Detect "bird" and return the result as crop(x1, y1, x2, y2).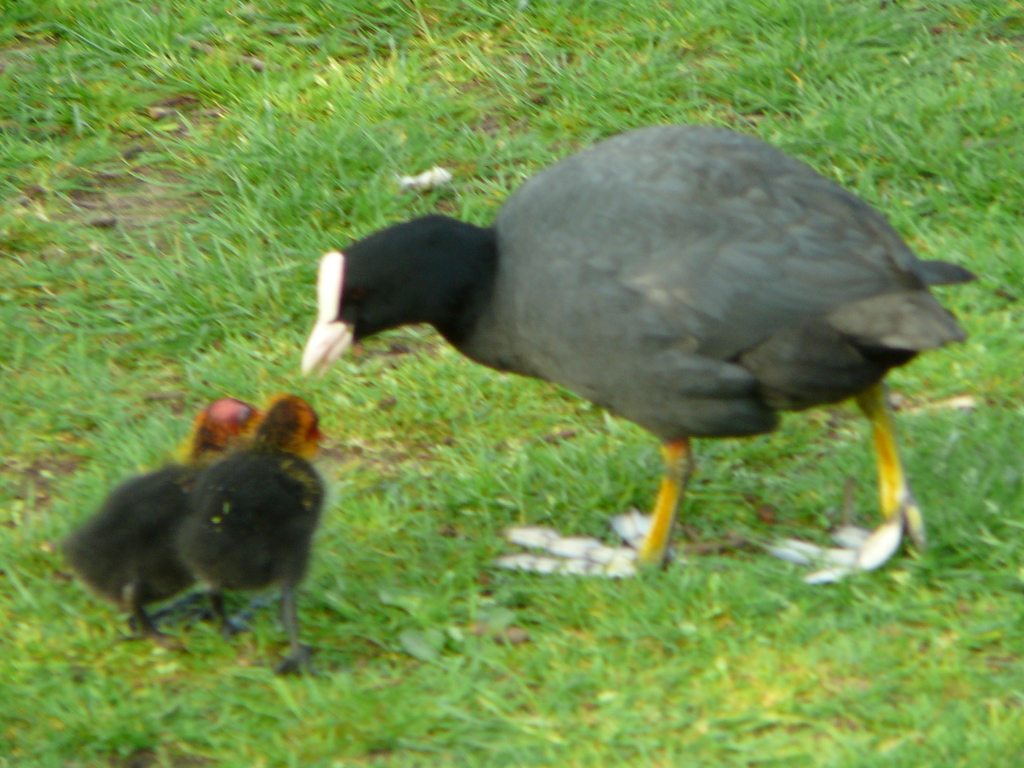
crop(180, 392, 334, 678).
